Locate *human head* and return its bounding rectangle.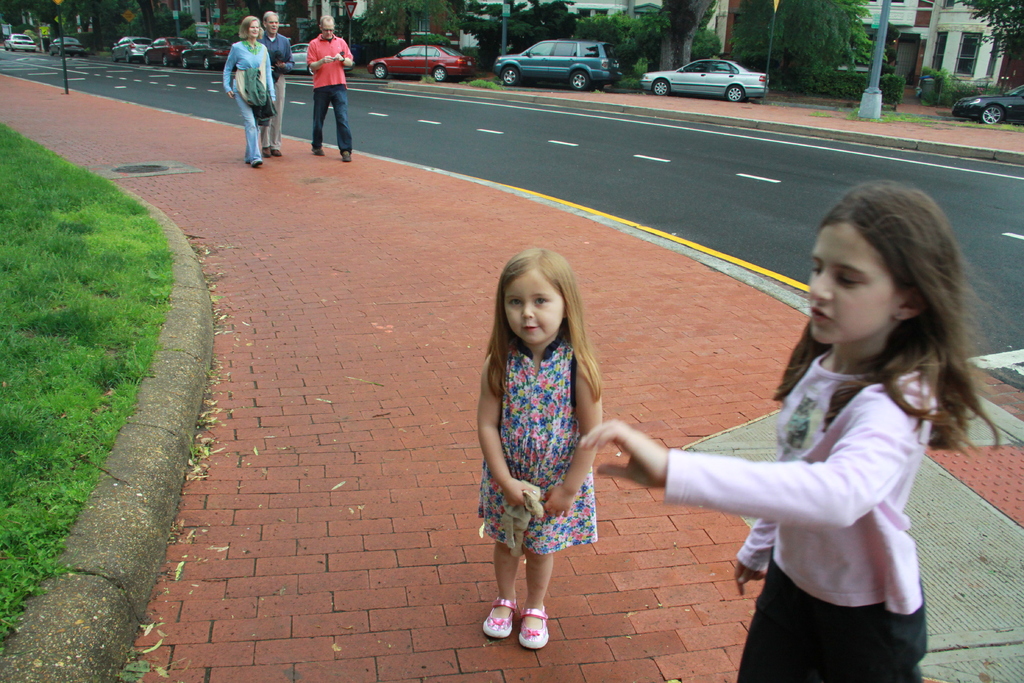
807, 181, 963, 365.
